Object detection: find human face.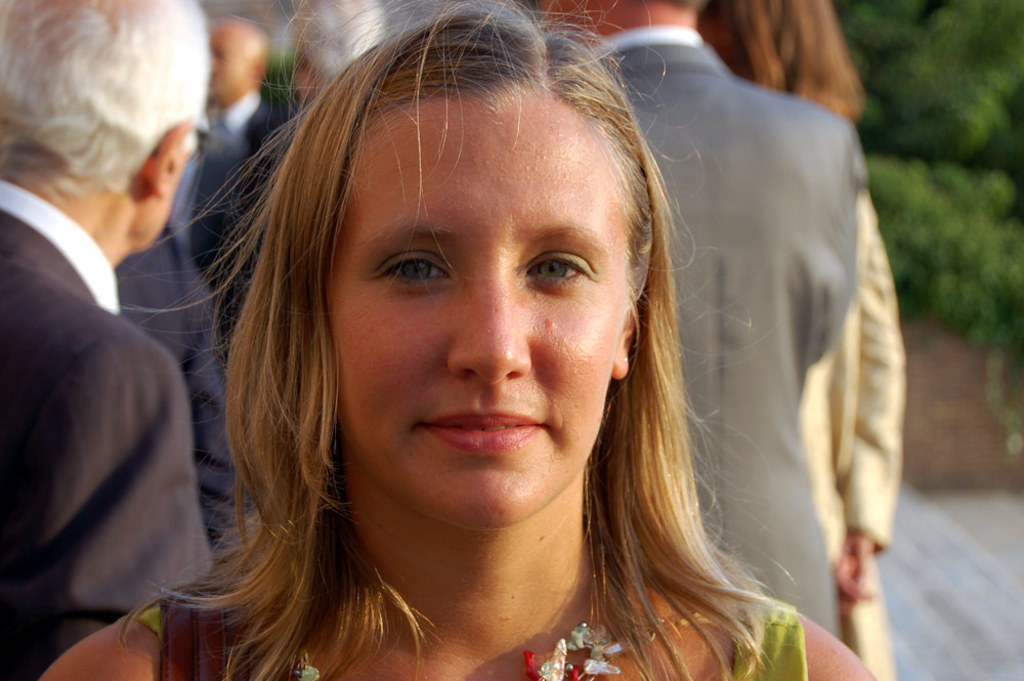
319:85:629:534.
